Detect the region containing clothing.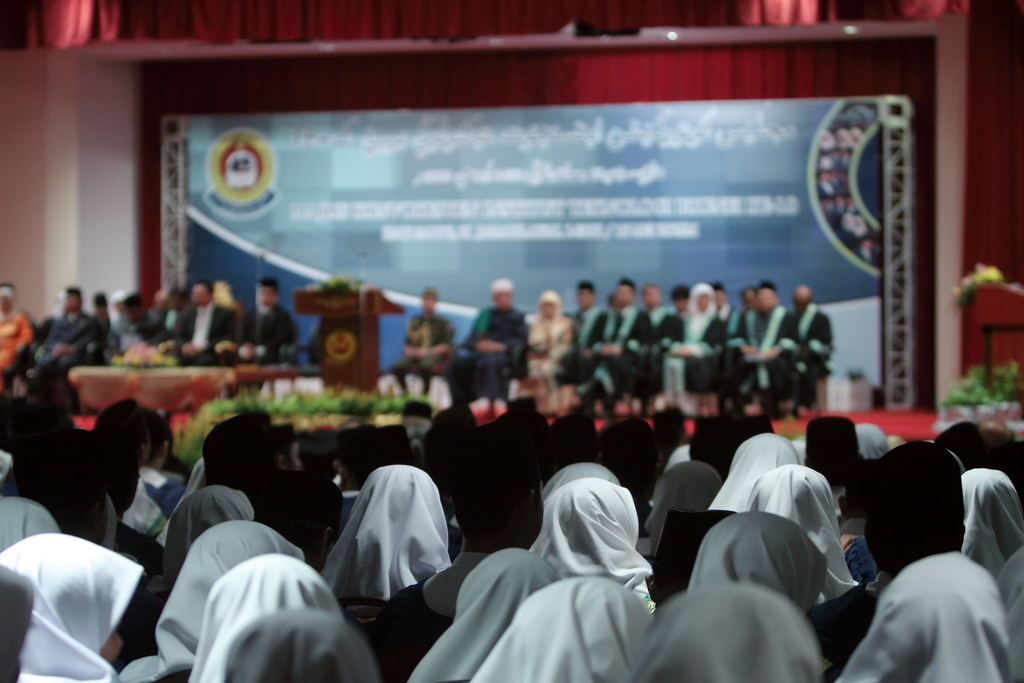
locate(141, 463, 273, 602).
